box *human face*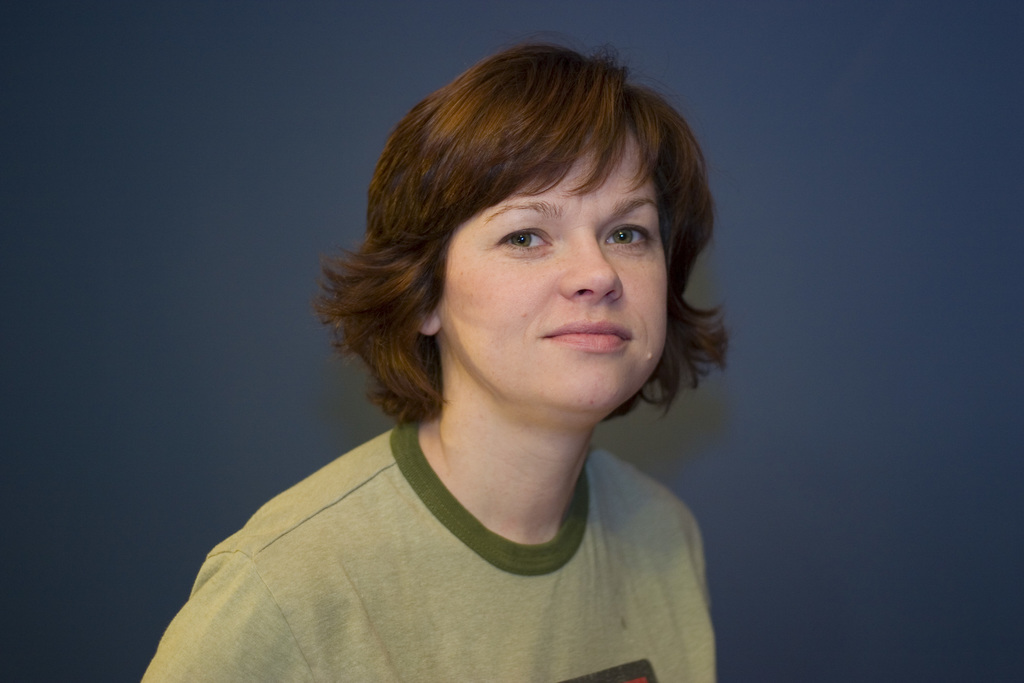
bbox(444, 135, 668, 409)
